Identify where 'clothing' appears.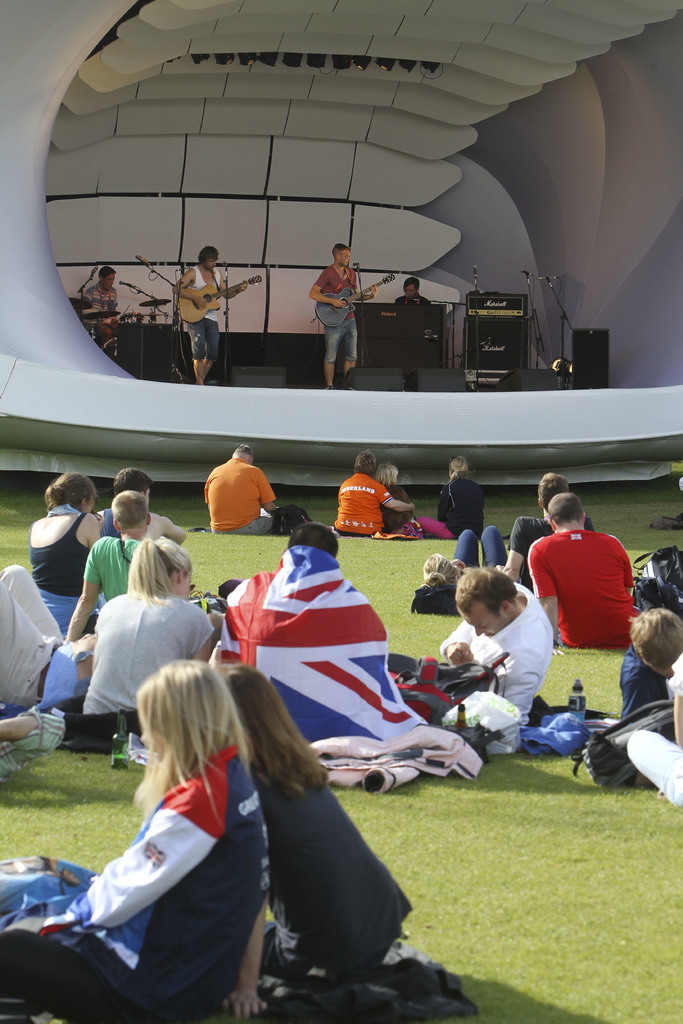
Appears at <region>630, 637, 682, 724</region>.
